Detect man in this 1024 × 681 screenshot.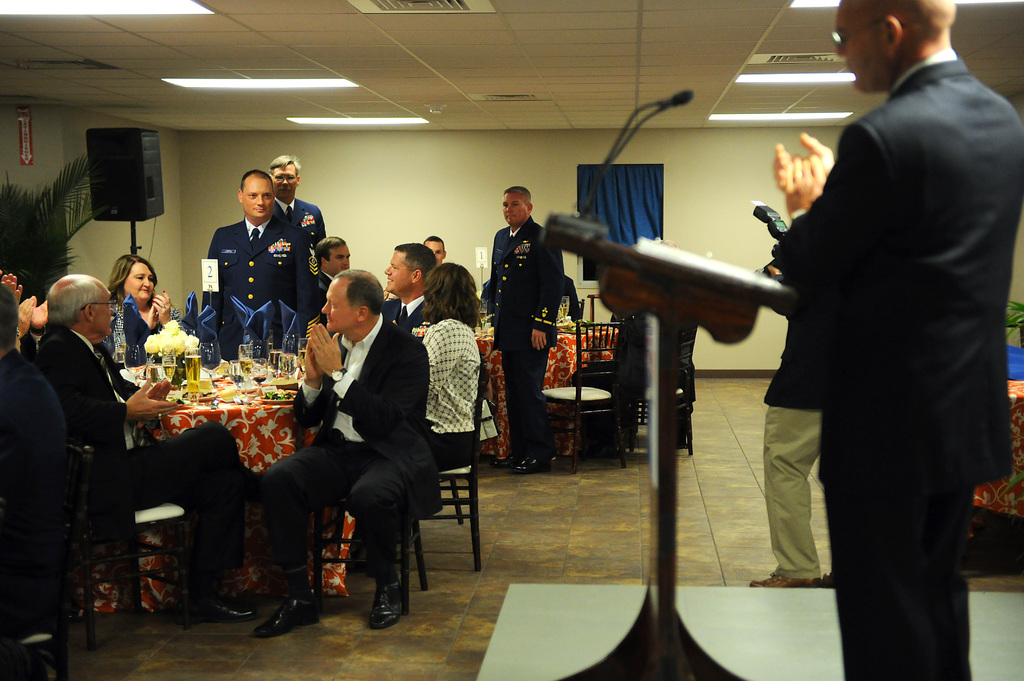
Detection: l=267, t=244, r=442, b=628.
